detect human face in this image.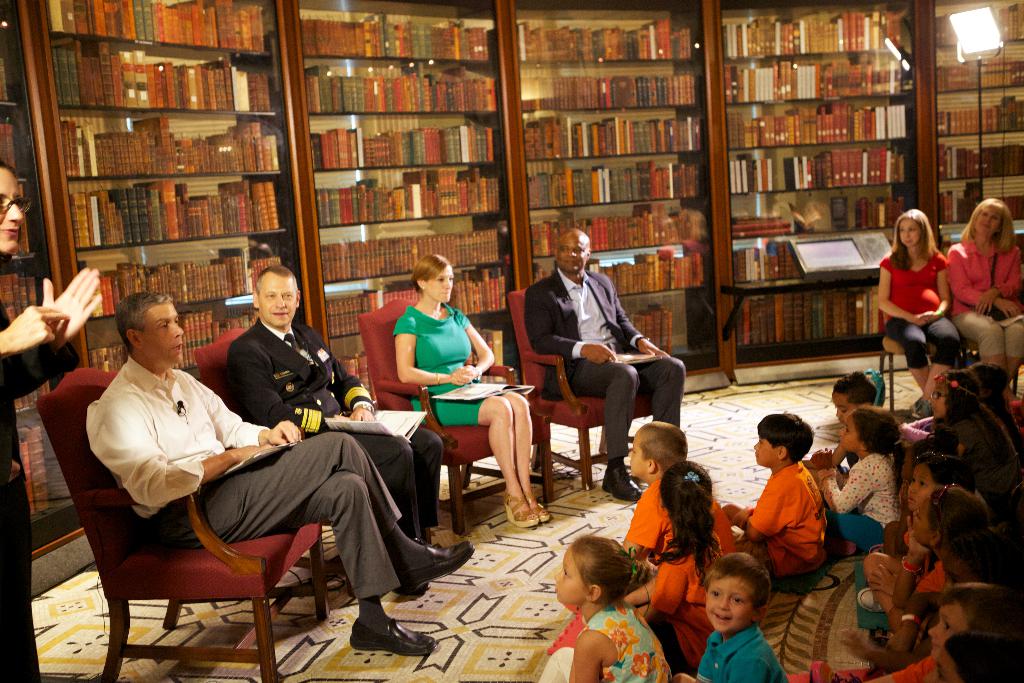
Detection: {"x1": 145, "y1": 304, "x2": 186, "y2": 368}.
